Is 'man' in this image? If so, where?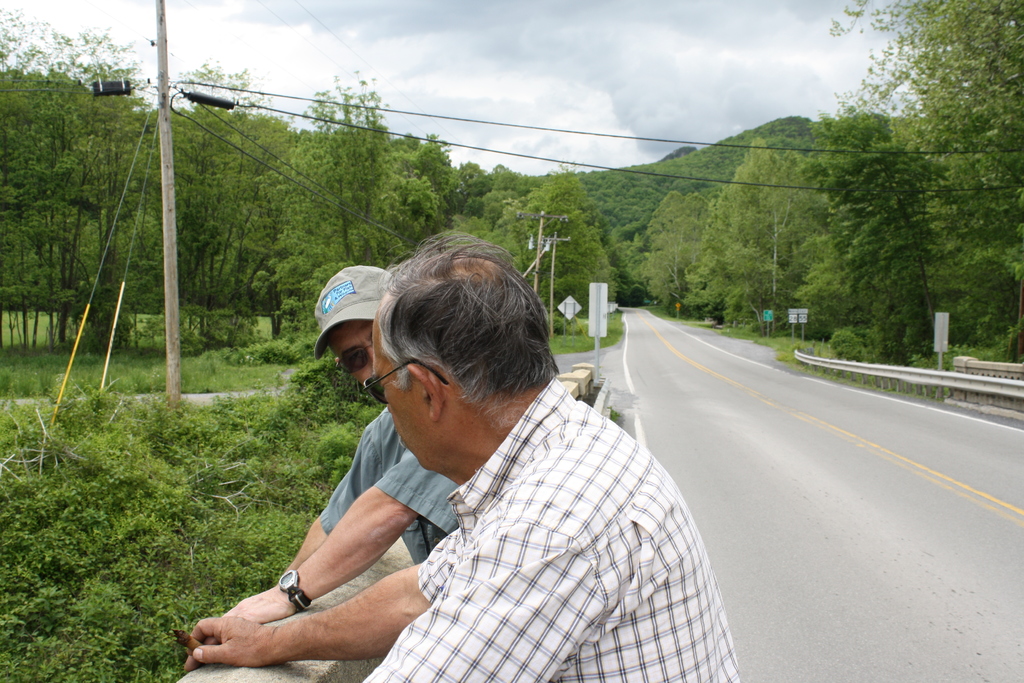
Yes, at <region>212, 261, 460, 619</region>.
